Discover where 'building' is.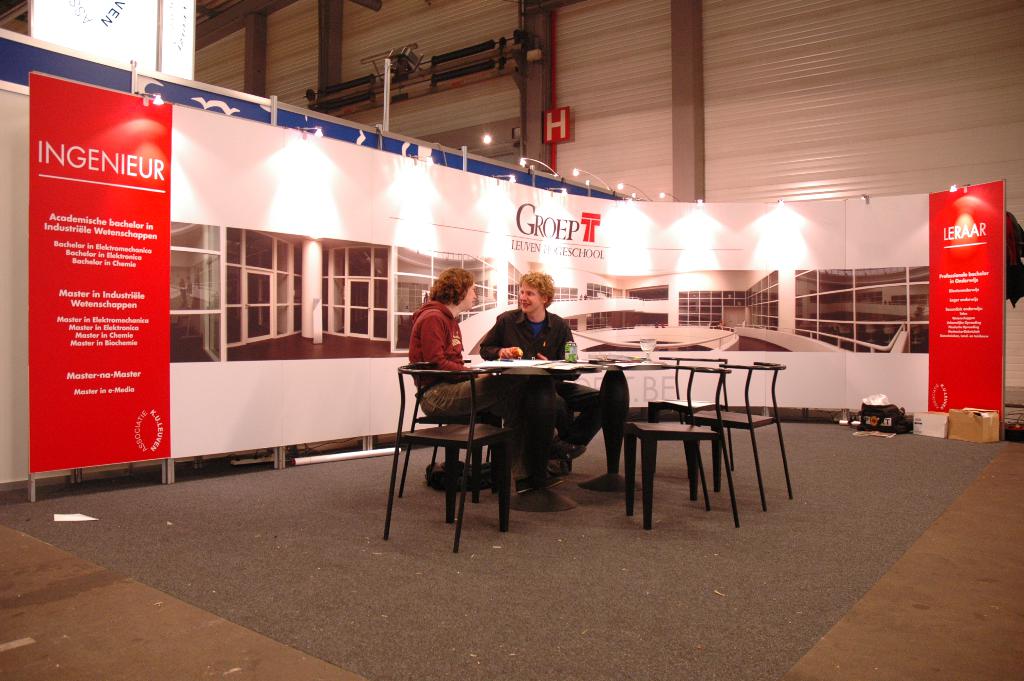
Discovered at region(0, 0, 1023, 680).
